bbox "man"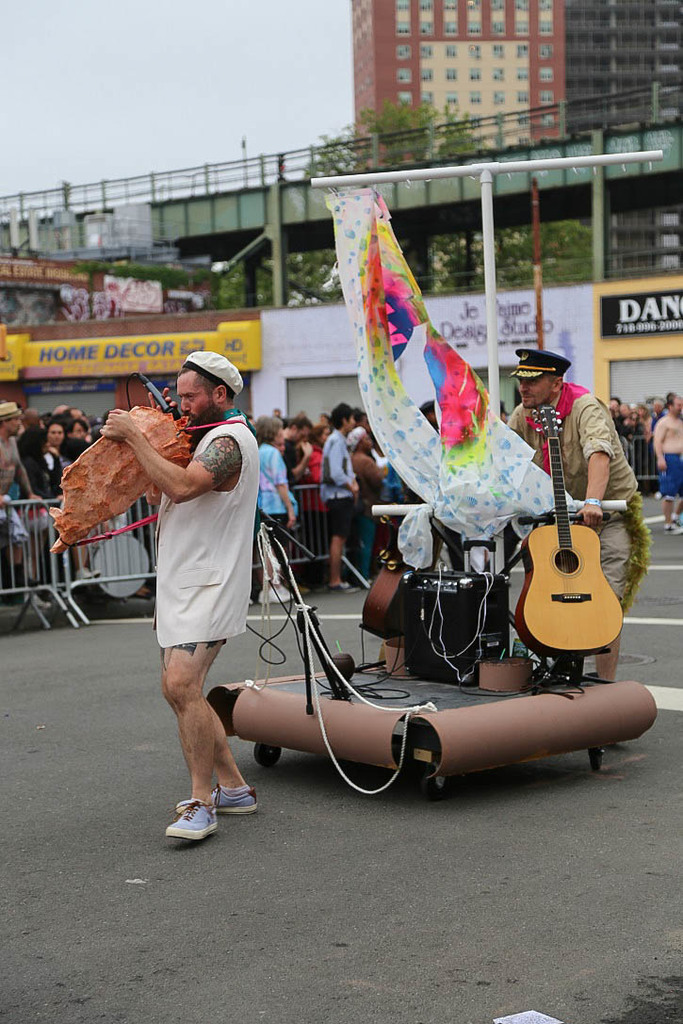
[608, 394, 631, 459]
